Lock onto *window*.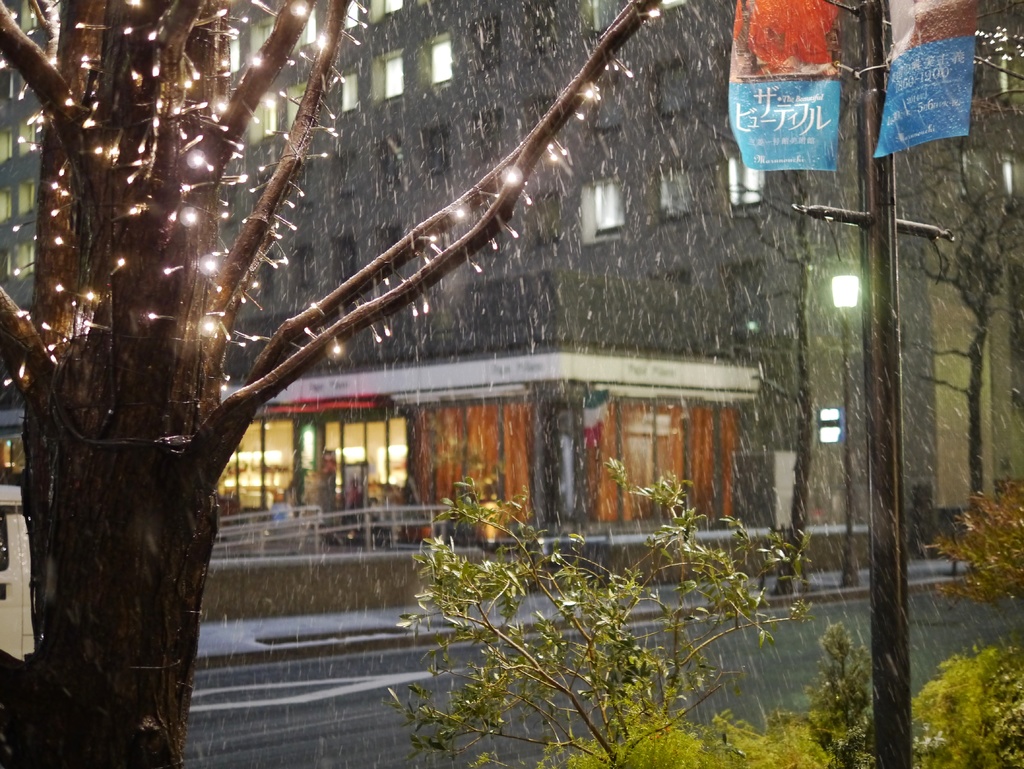
Locked: 591:1:621:35.
